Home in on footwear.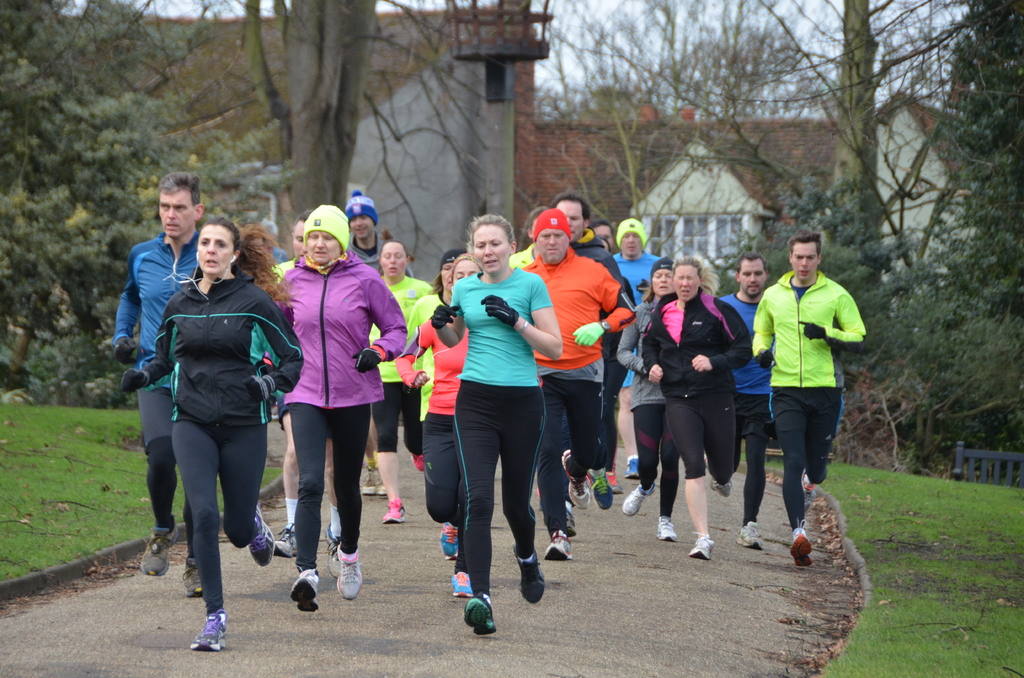
Homed in at box(513, 554, 548, 607).
